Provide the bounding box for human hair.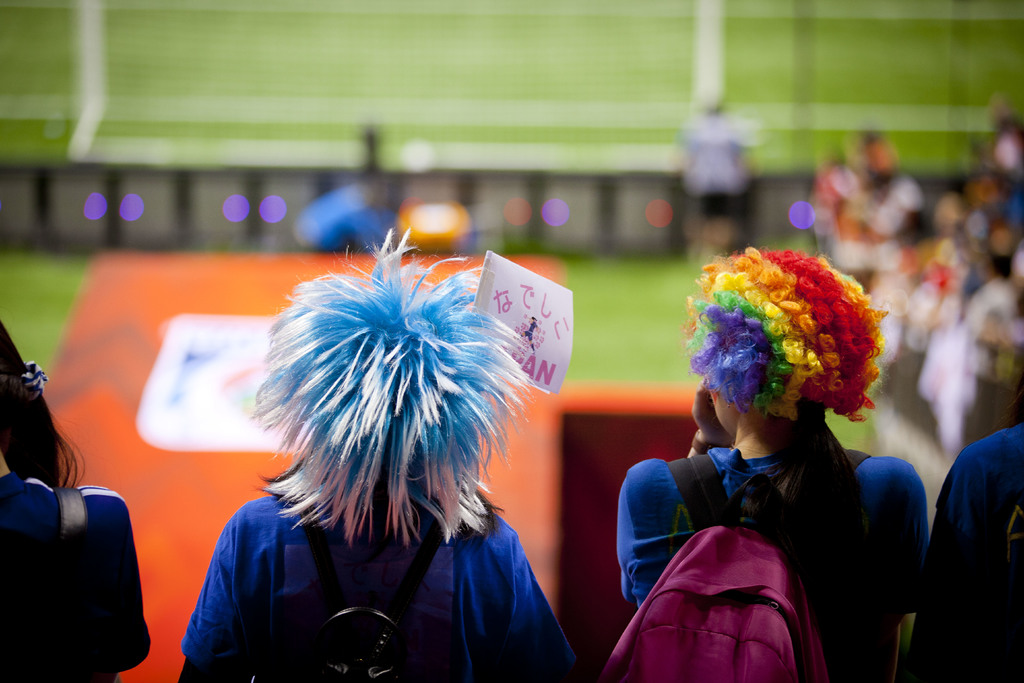
l=0, t=320, r=81, b=491.
